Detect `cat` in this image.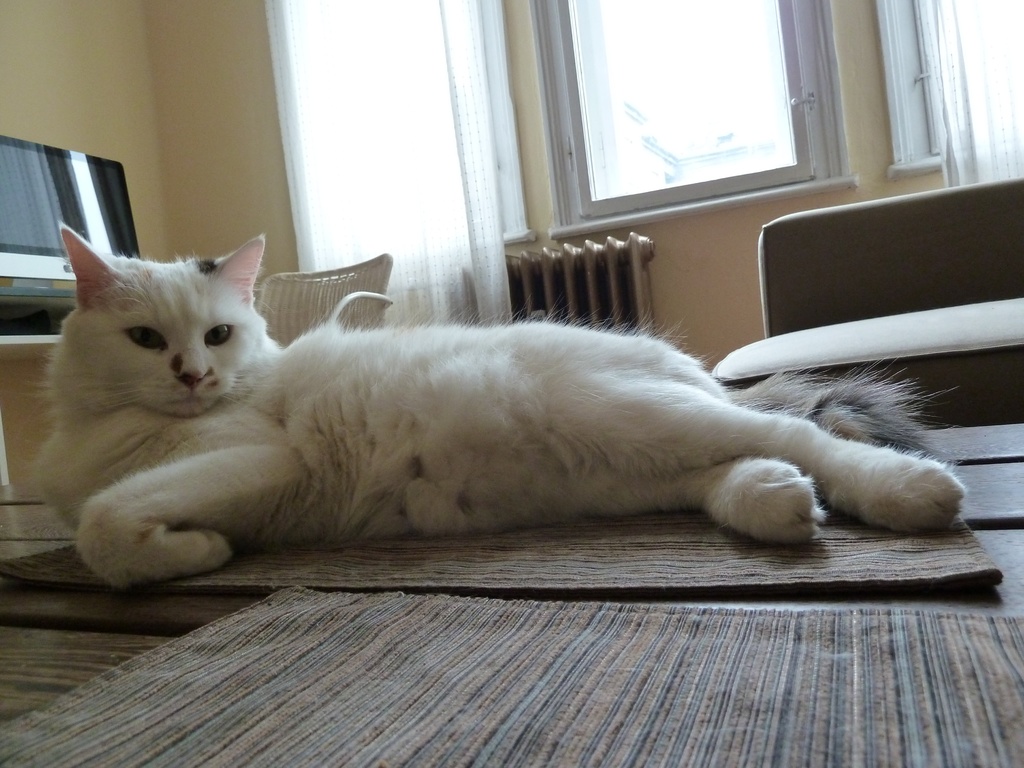
Detection: 34/213/968/591.
